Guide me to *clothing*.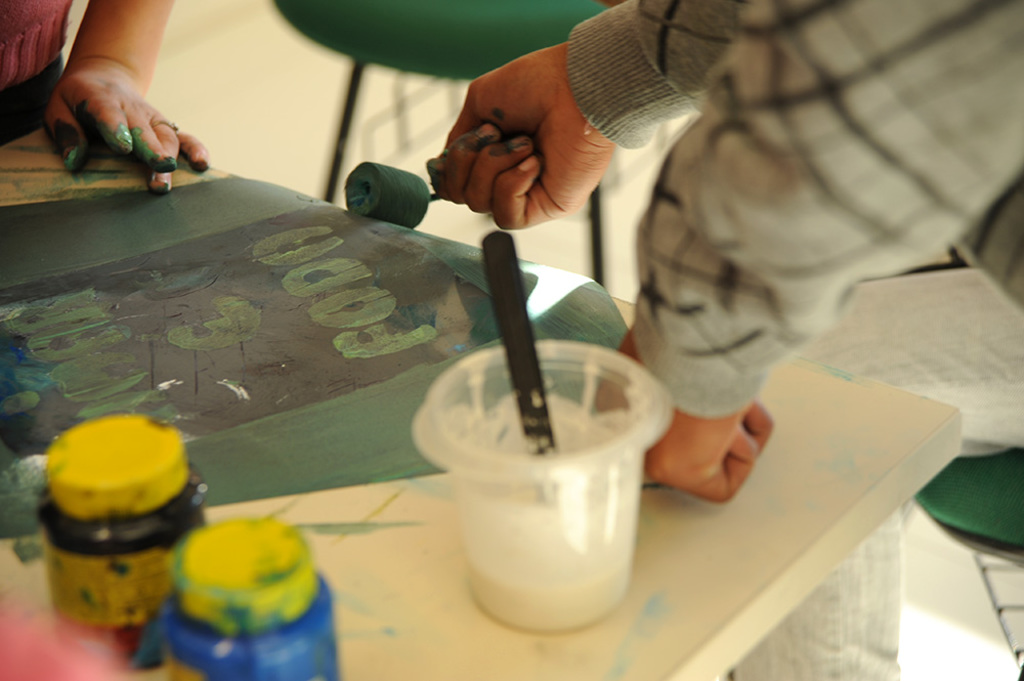
Guidance: l=0, t=0, r=71, b=148.
